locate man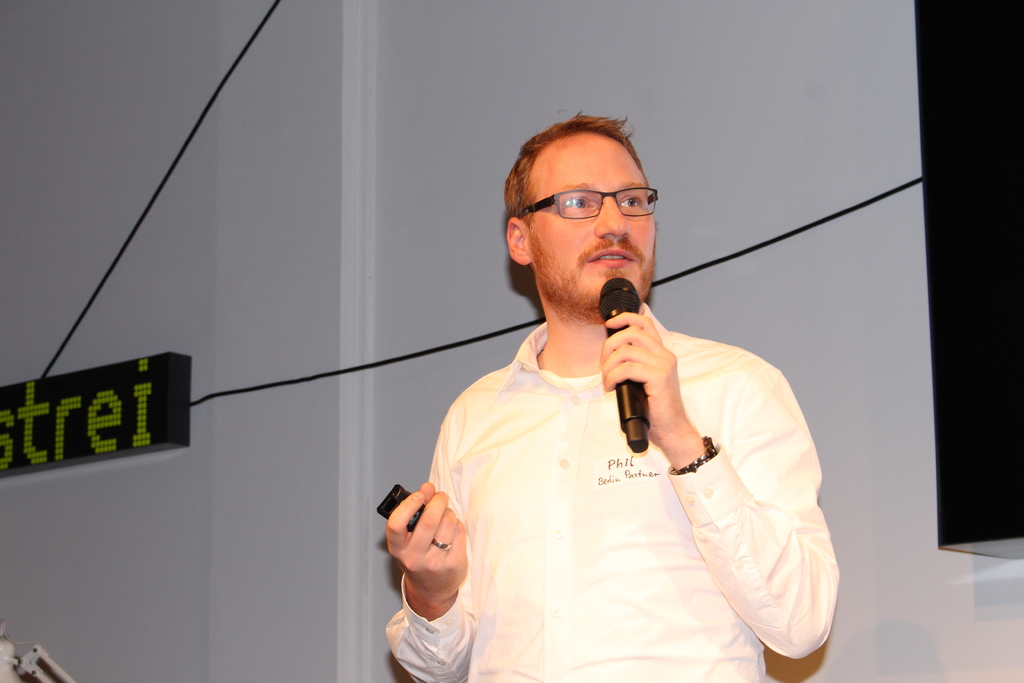
375 126 835 669
